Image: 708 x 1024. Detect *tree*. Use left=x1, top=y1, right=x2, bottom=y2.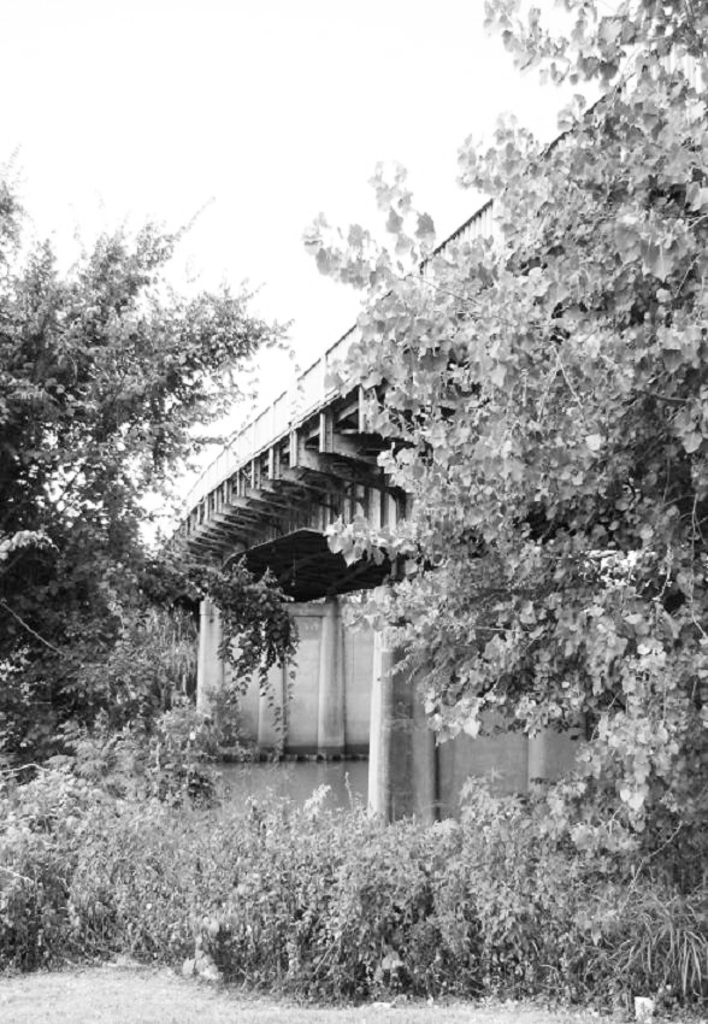
left=297, top=0, right=707, bottom=837.
